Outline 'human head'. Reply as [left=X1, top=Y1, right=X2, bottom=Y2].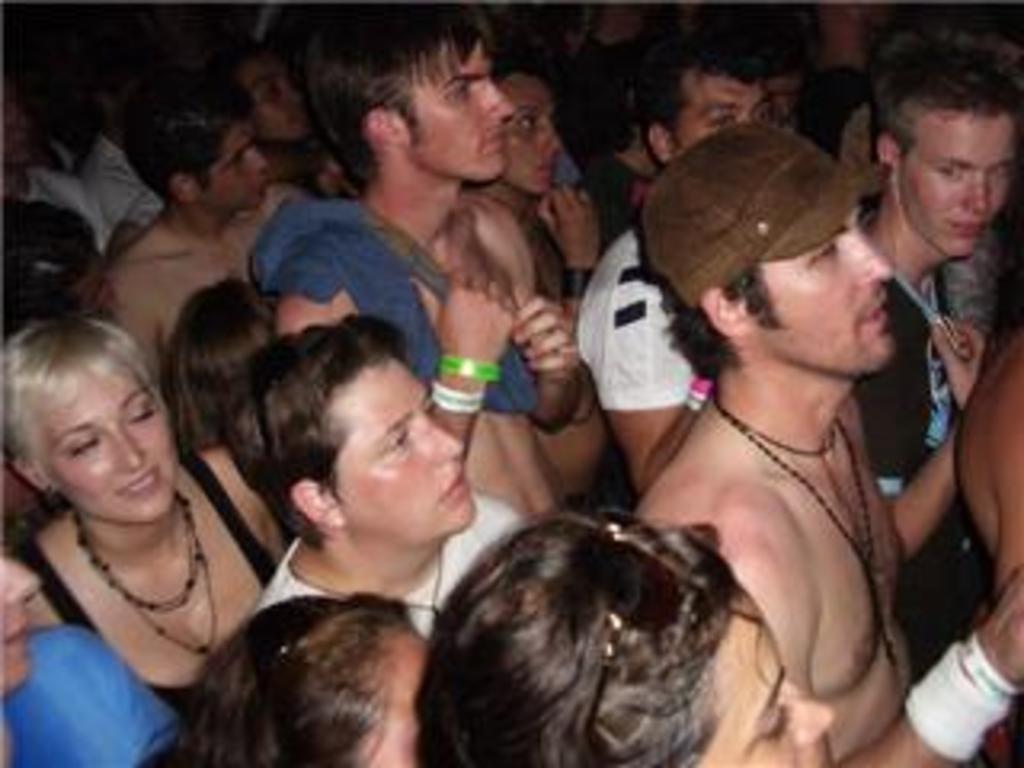
[left=502, top=64, right=566, bottom=192].
